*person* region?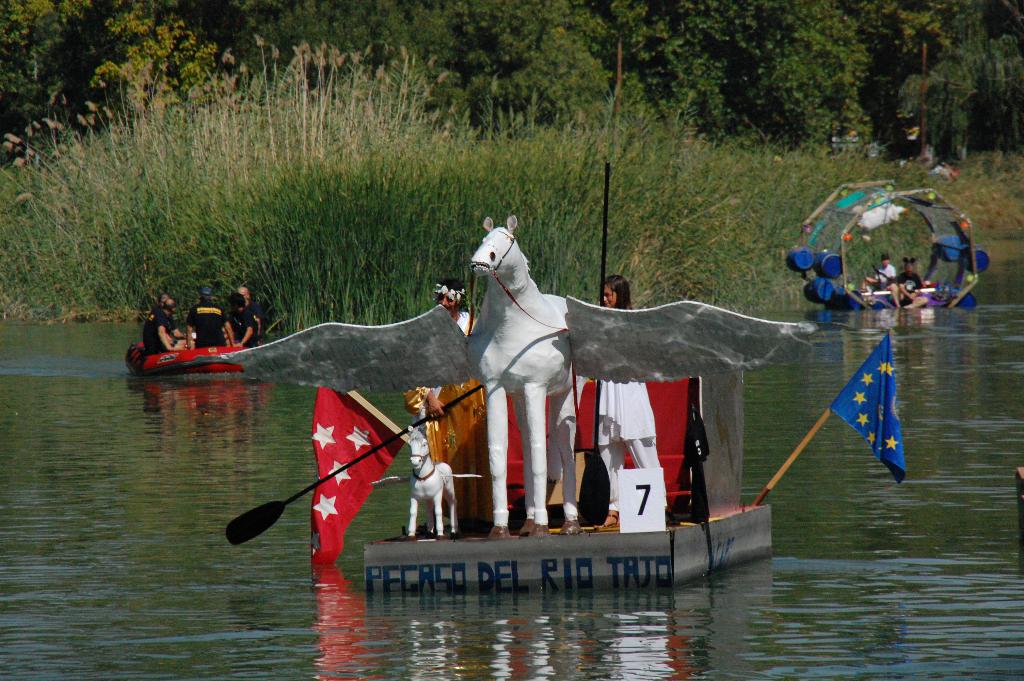
221:290:258:352
